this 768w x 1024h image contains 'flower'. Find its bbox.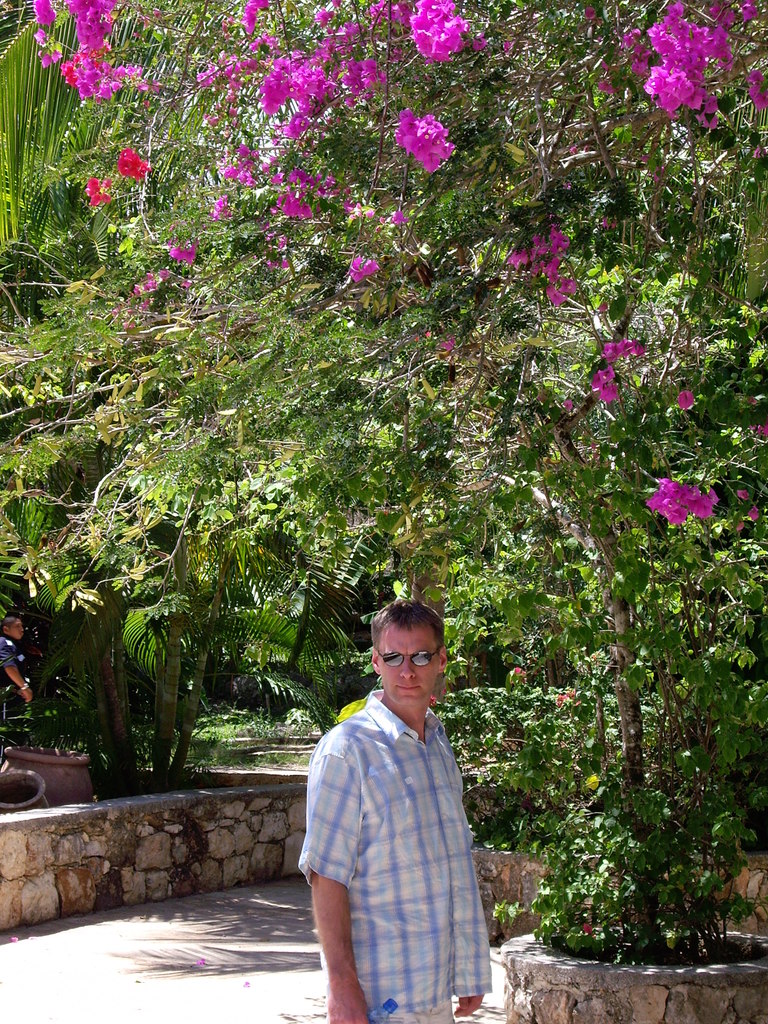
758,413,767,434.
